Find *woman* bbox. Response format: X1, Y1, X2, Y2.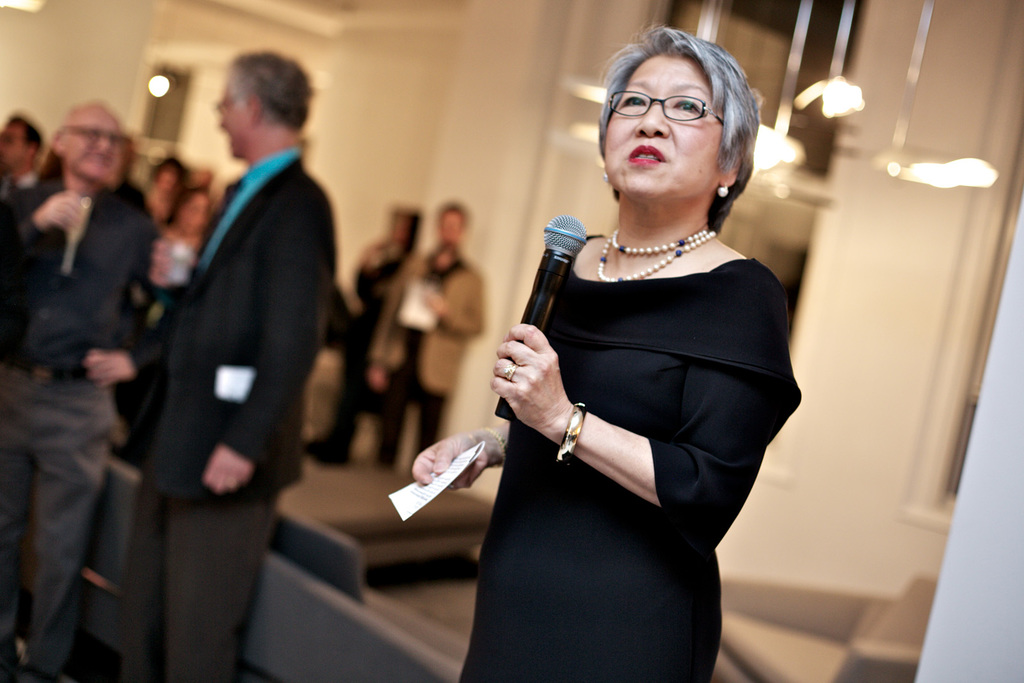
120, 182, 223, 492.
